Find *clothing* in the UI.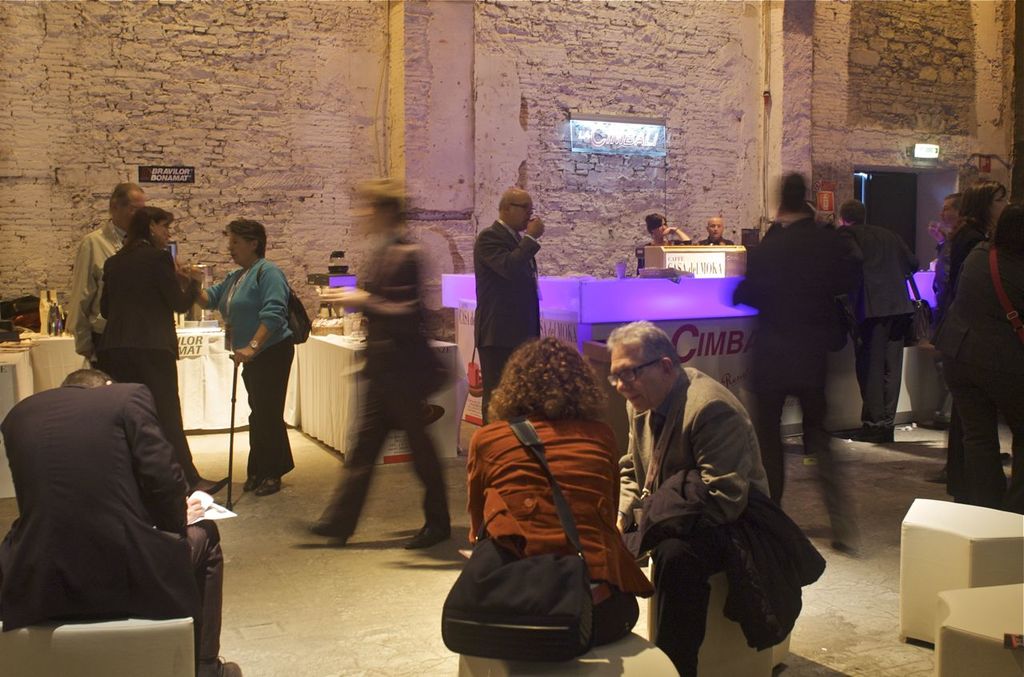
UI element at l=623, t=364, r=770, b=676.
